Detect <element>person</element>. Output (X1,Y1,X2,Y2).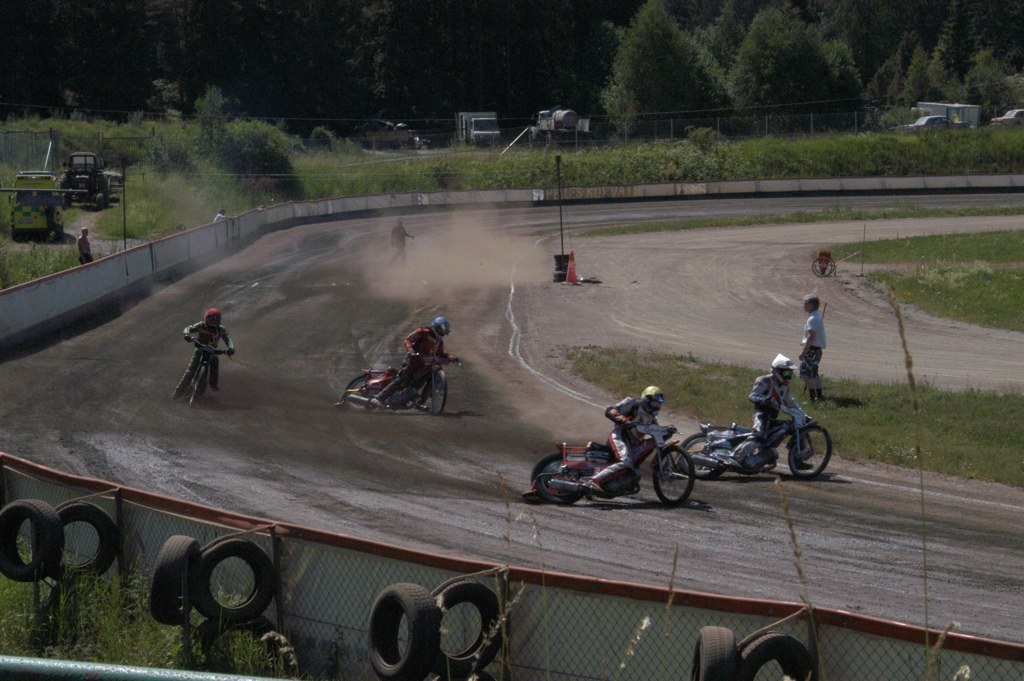
(748,354,813,442).
